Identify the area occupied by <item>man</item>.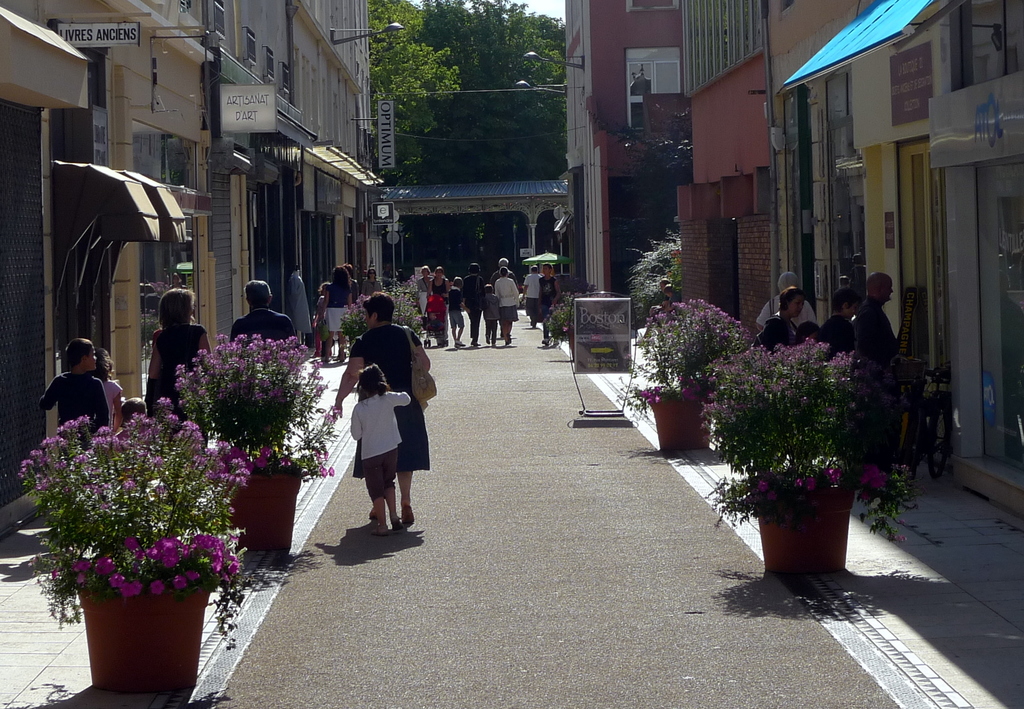
Area: <bbox>858, 277, 899, 468</bbox>.
